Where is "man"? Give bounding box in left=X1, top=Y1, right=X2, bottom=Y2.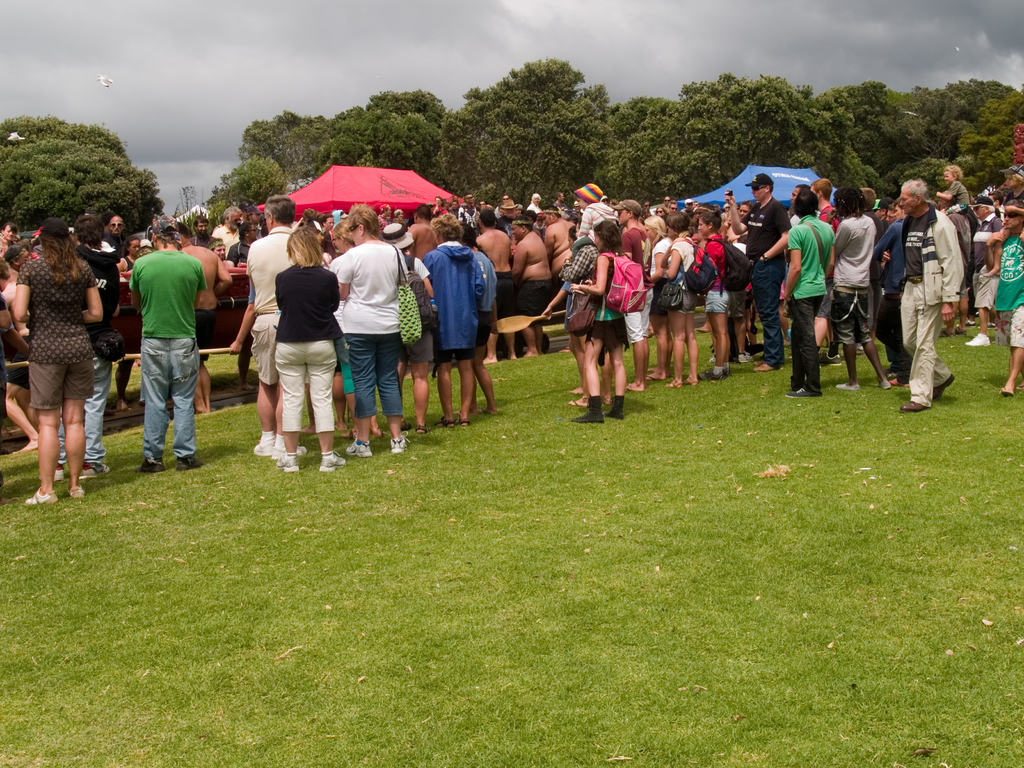
left=524, top=195, right=541, bottom=214.
